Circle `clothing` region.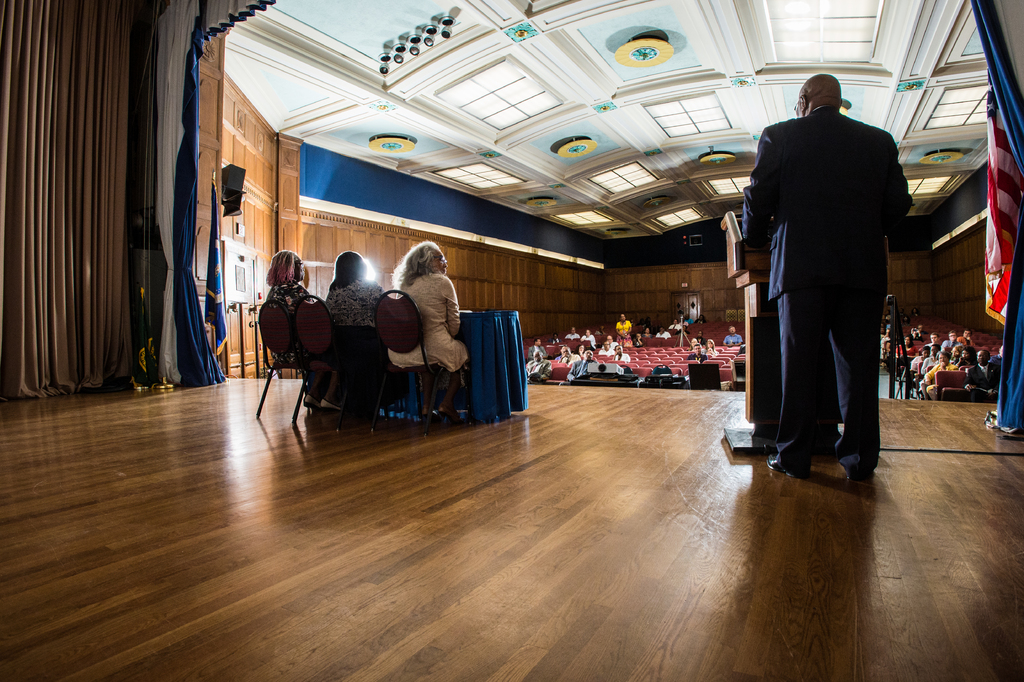
Region: detection(694, 328, 711, 347).
